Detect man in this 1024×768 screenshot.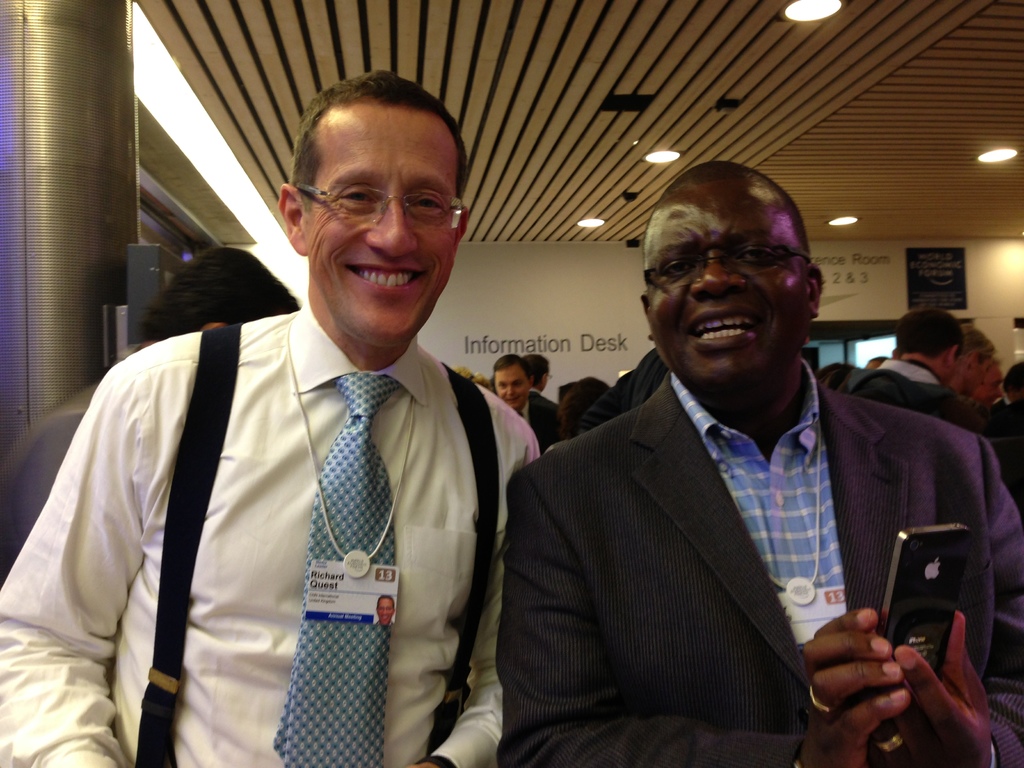
Detection: (487, 351, 568, 452).
